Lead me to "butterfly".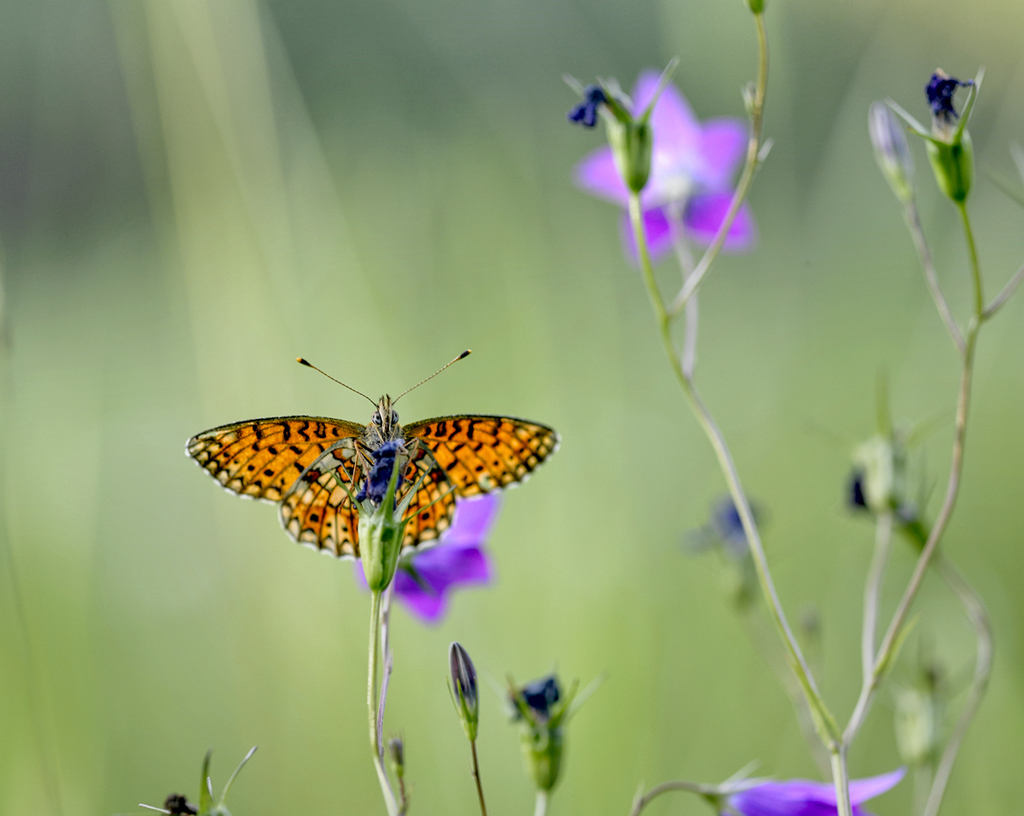
Lead to BBox(183, 338, 553, 589).
